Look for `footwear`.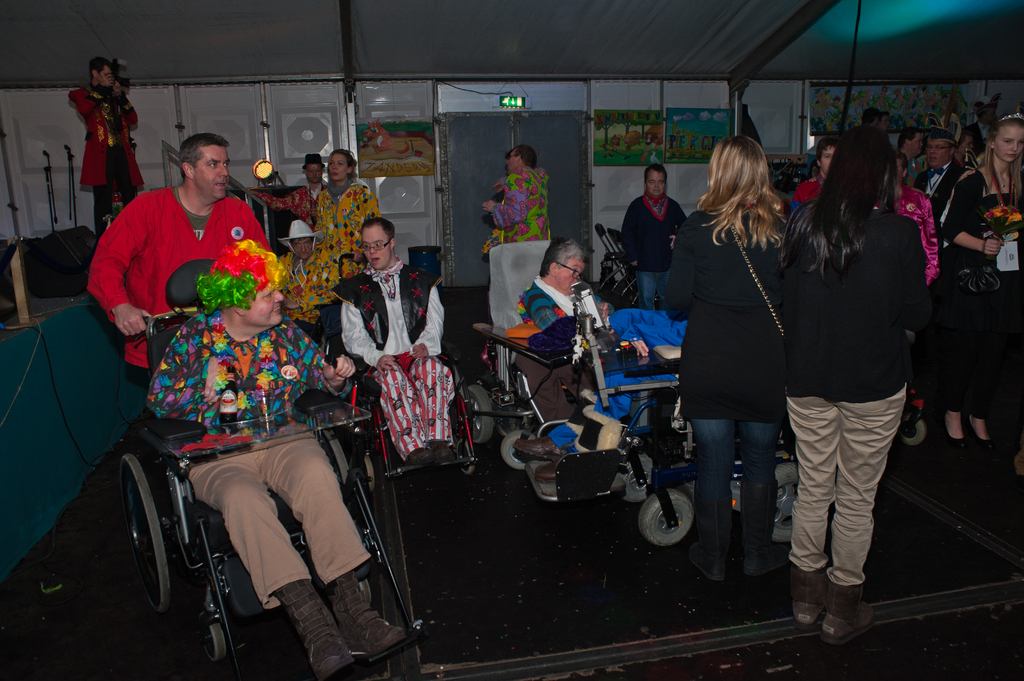
Found: {"x1": 795, "y1": 566, "x2": 825, "y2": 624}.
